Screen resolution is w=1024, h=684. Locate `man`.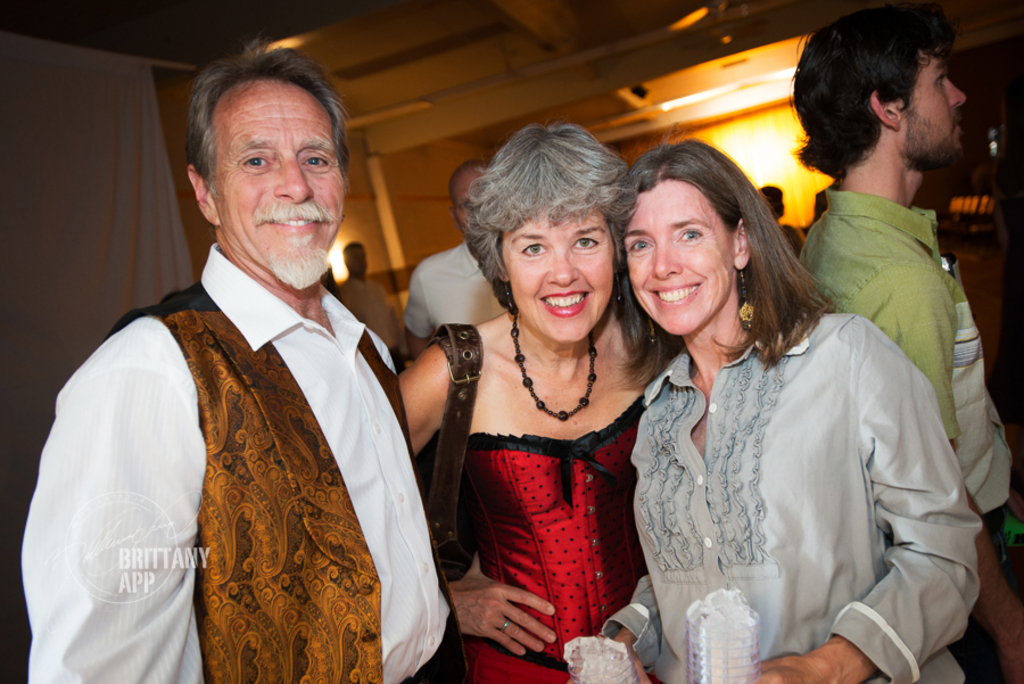
[x1=333, y1=236, x2=402, y2=378].
